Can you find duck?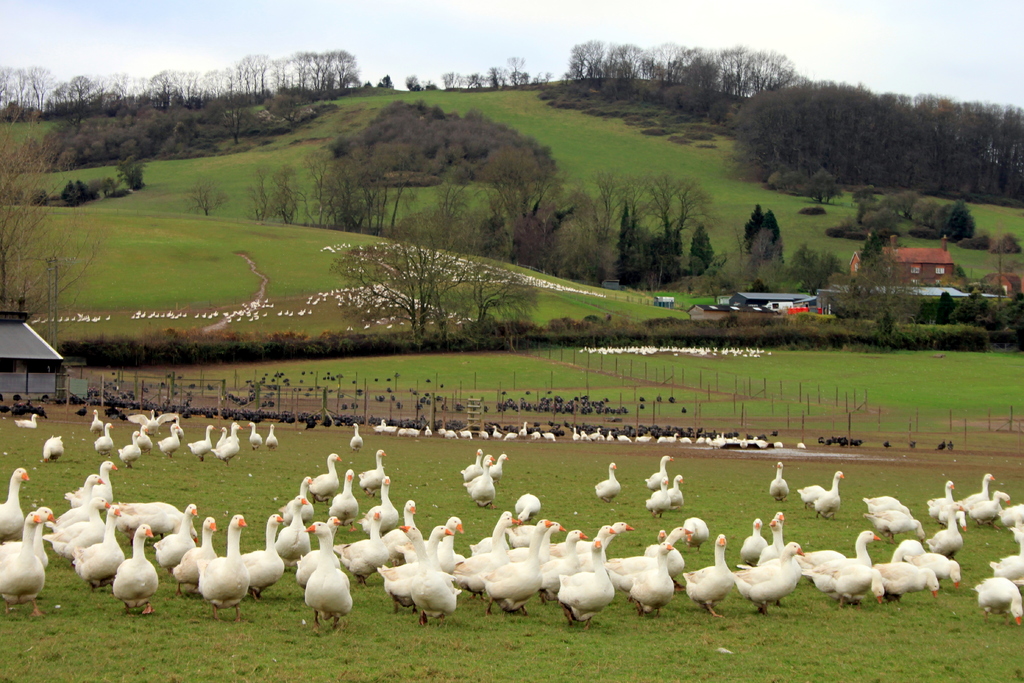
Yes, bounding box: region(378, 525, 446, 601).
